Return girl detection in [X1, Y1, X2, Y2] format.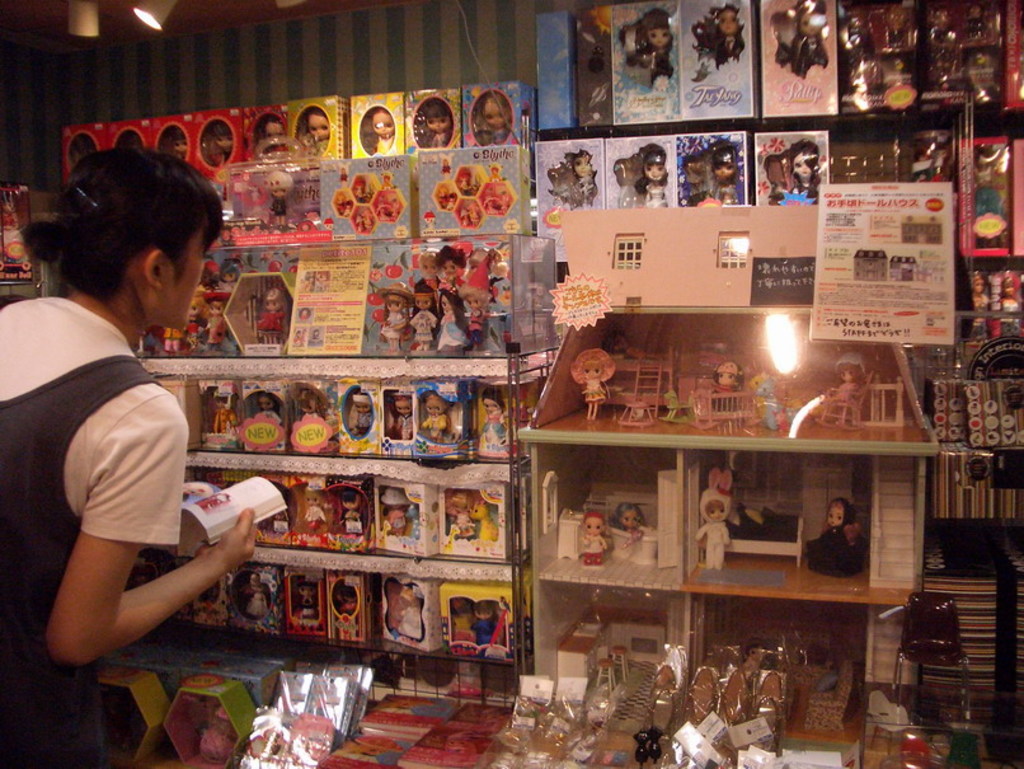
[573, 510, 612, 559].
